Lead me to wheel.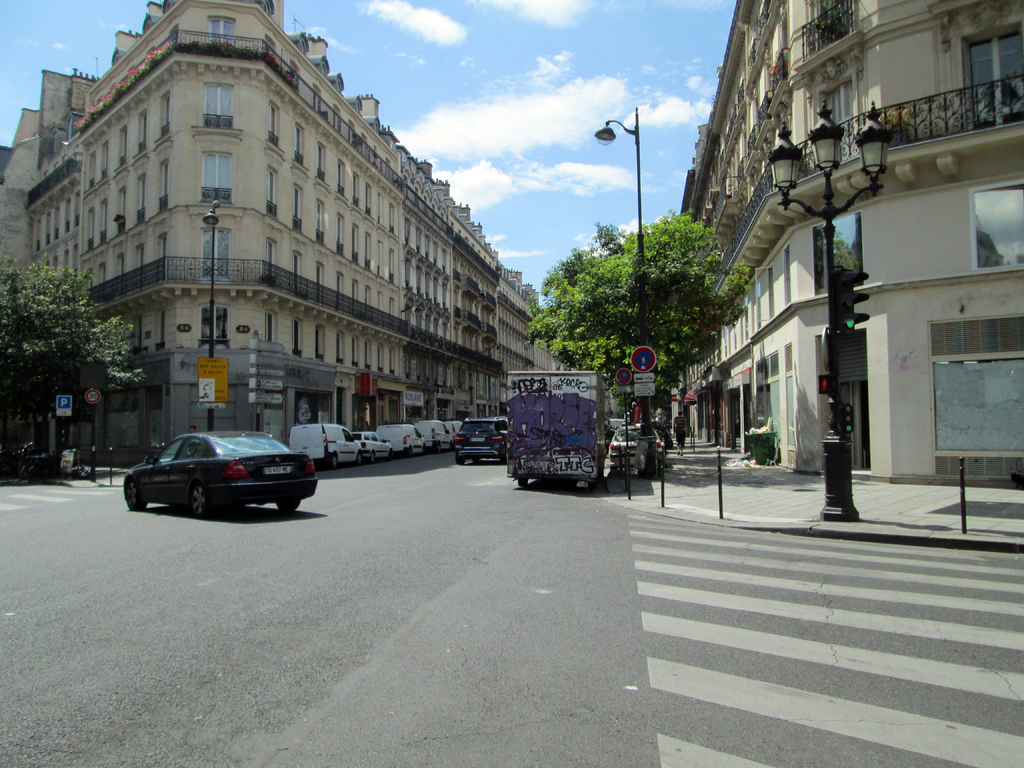
Lead to (x1=471, y1=458, x2=477, y2=463).
